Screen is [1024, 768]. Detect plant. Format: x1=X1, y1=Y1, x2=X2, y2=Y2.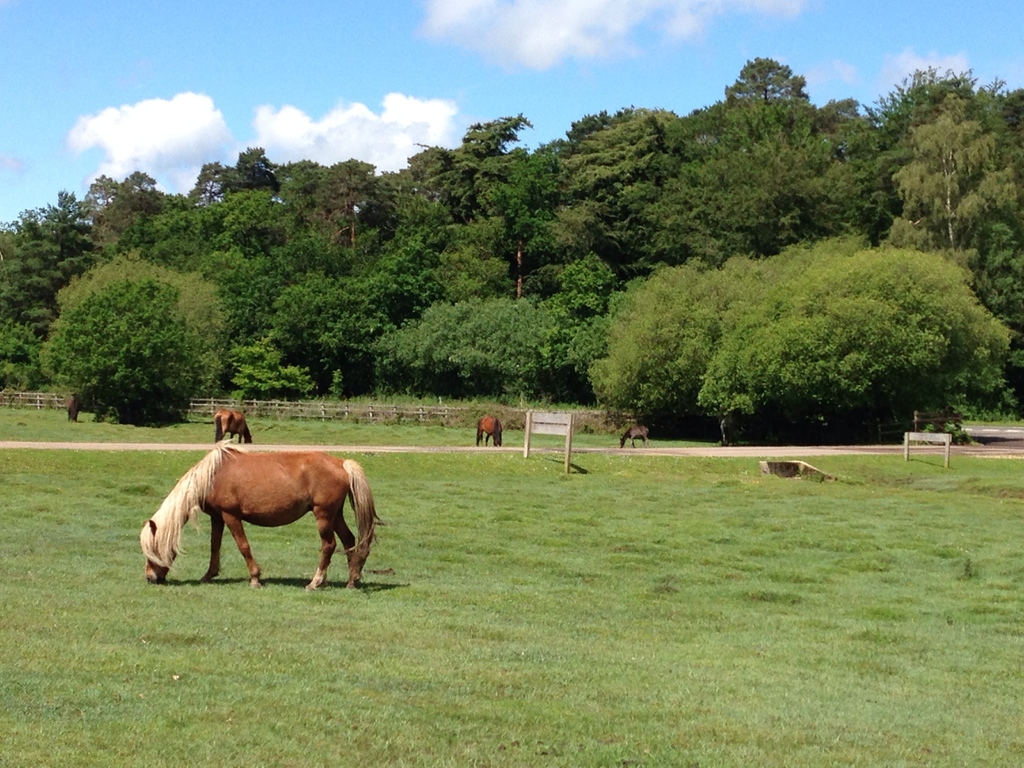
x1=212, y1=342, x2=324, y2=403.
